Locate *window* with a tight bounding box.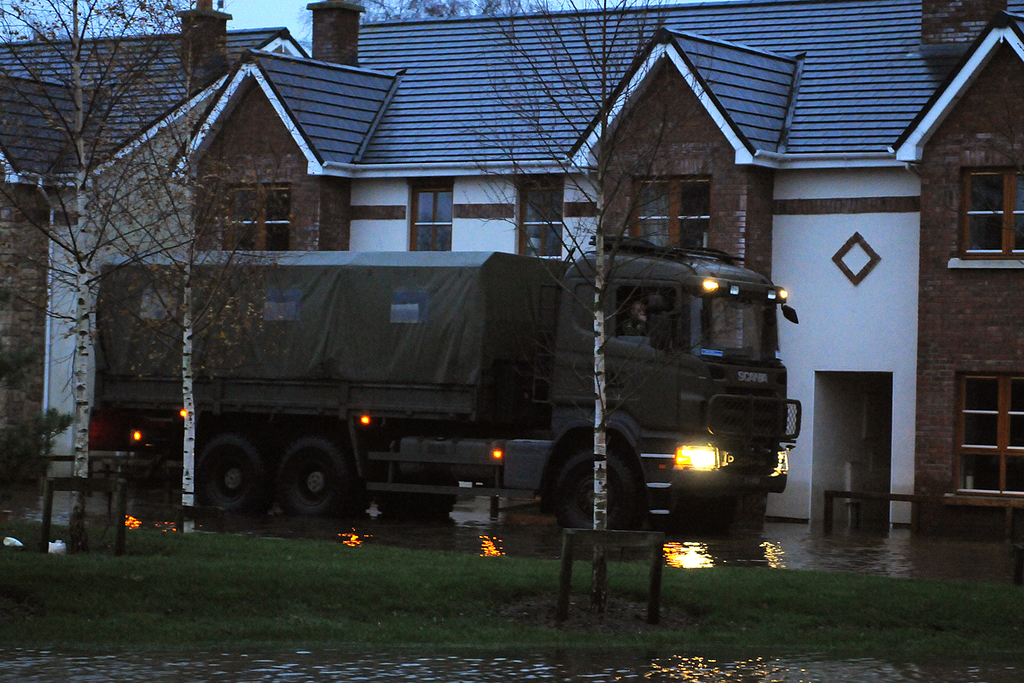
<box>620,287,682,350</box>.
